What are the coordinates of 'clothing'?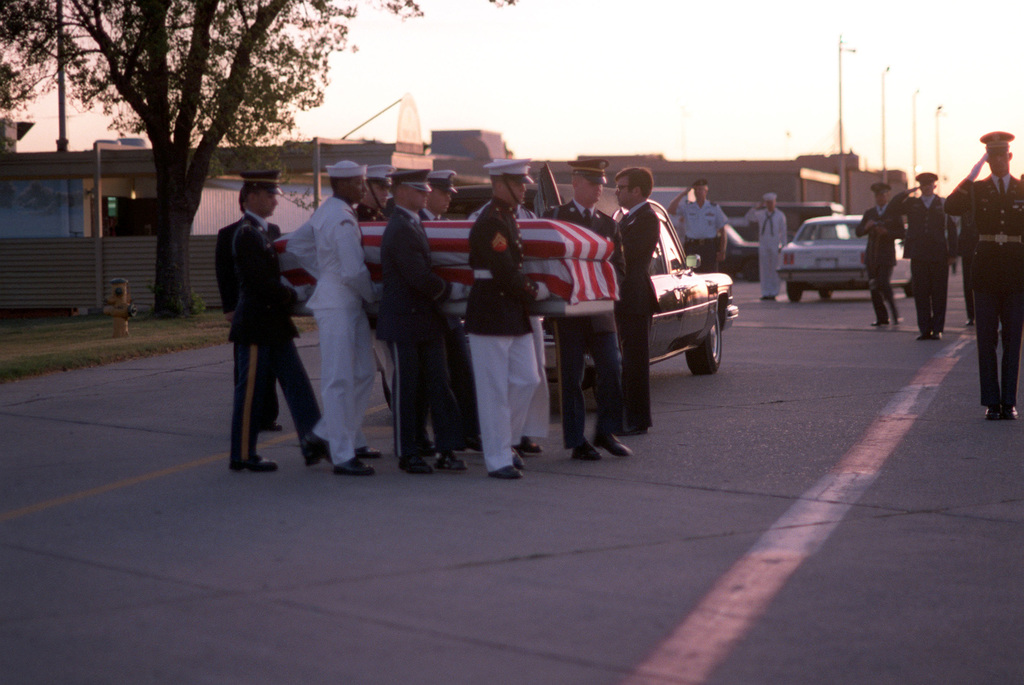
<box>673,192,729,279</box>.
